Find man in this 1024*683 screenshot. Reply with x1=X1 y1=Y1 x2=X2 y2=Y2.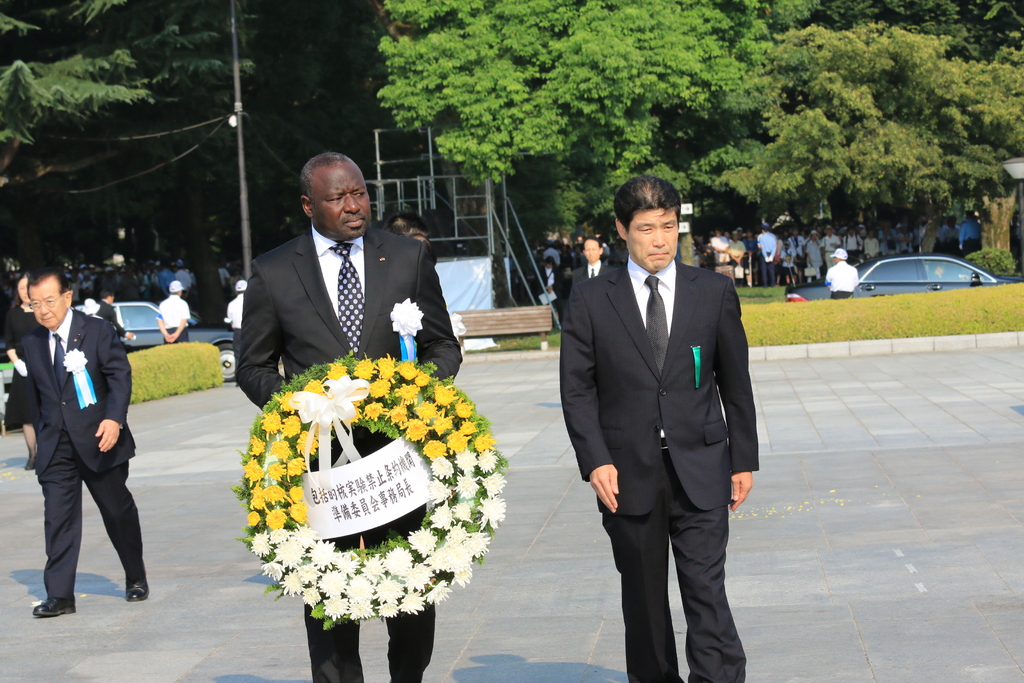
x1=205 y1=262 x2=244 y2=320.
